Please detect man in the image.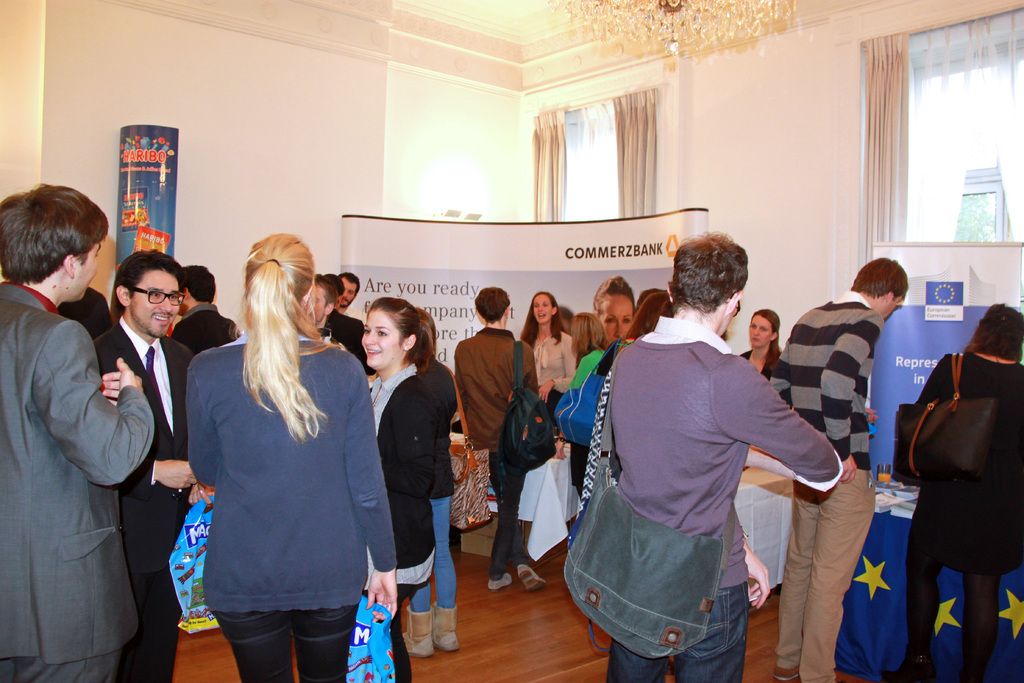
(left=305, top=272, right=381, bottom=376).
